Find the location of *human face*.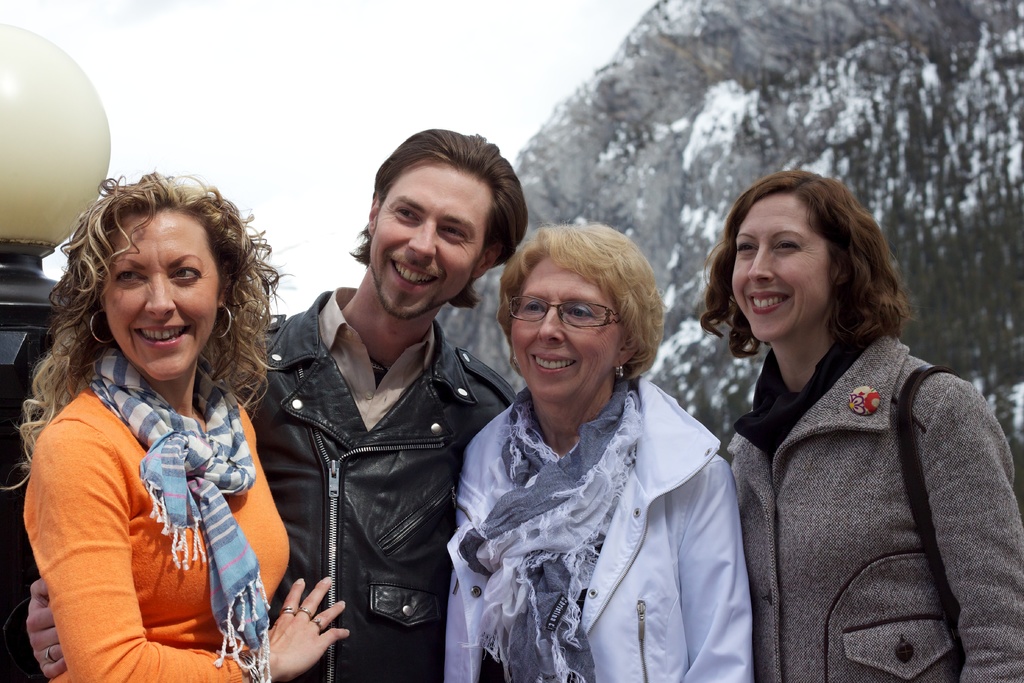
Location: x1=105, y1=212, x2=220, y2=379.
